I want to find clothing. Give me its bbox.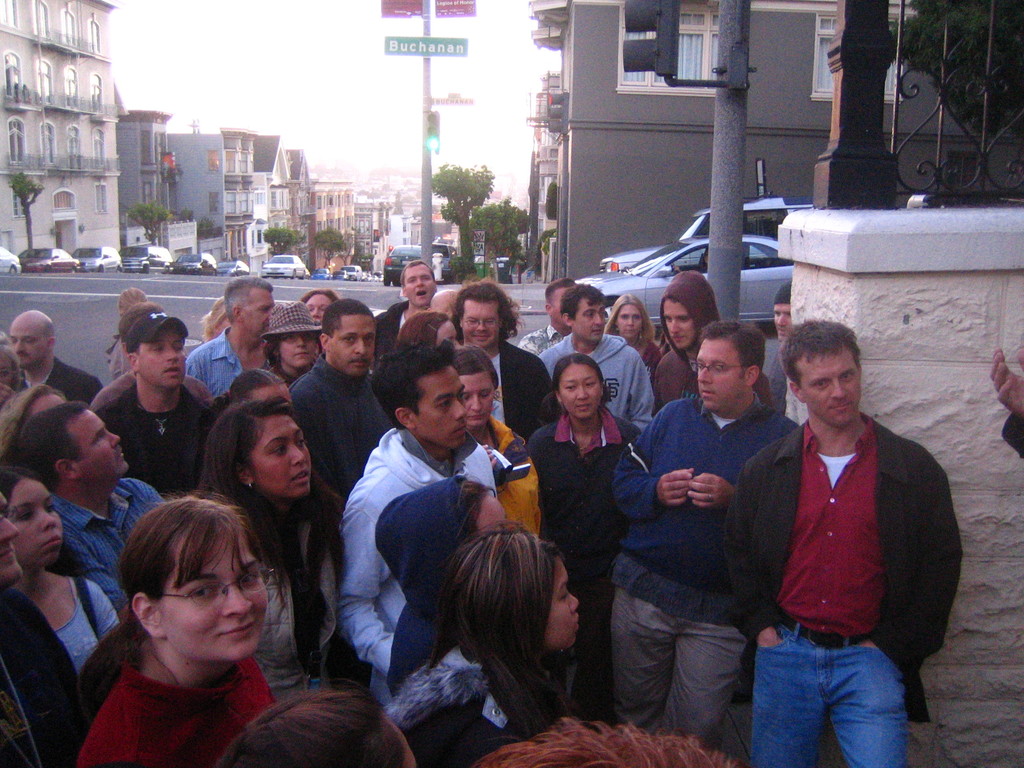
box=[1002, 412, 1023, 465].
